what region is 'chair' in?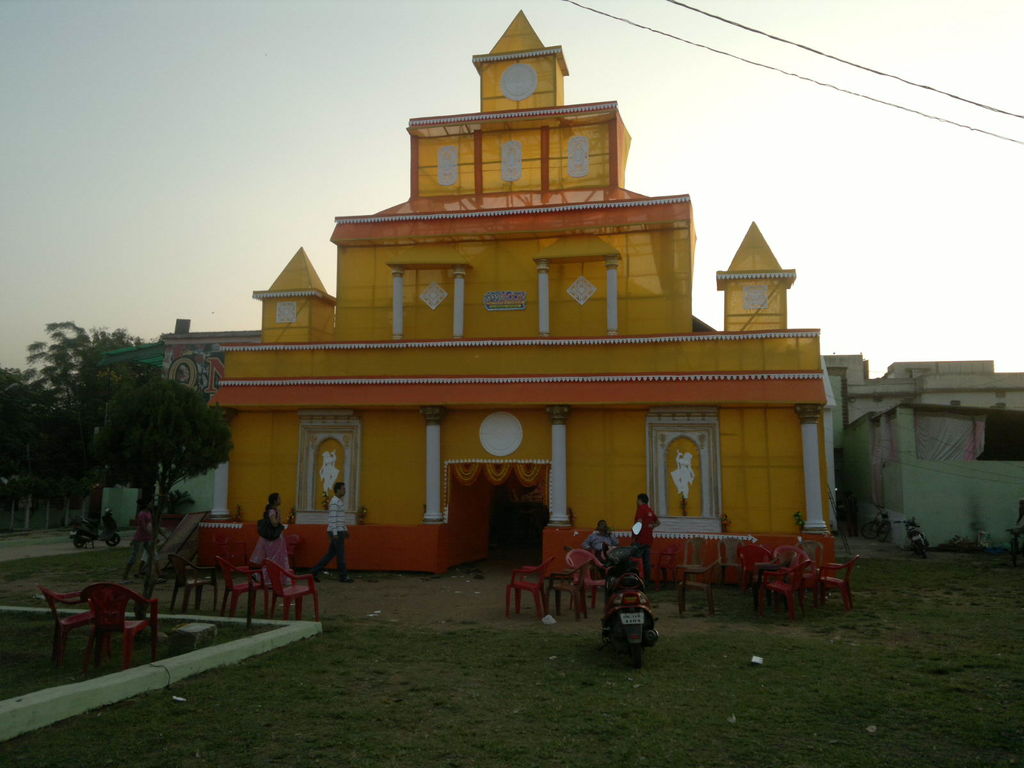
31:584:100:662.
